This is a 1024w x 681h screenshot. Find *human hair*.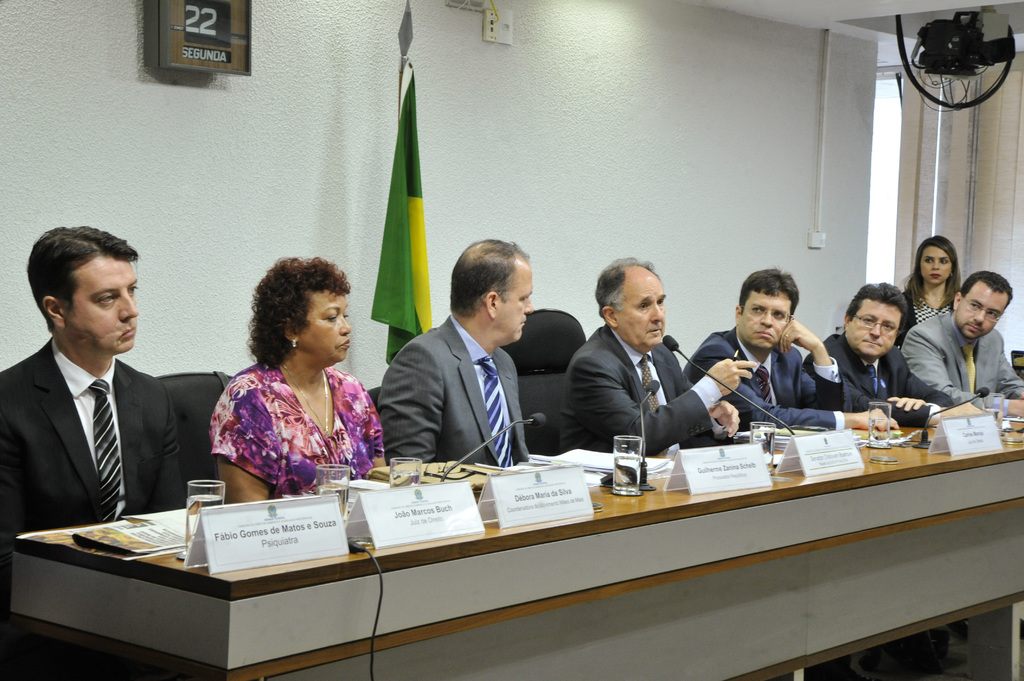
Bounding box: select_region(20, 225, 138, 335).
